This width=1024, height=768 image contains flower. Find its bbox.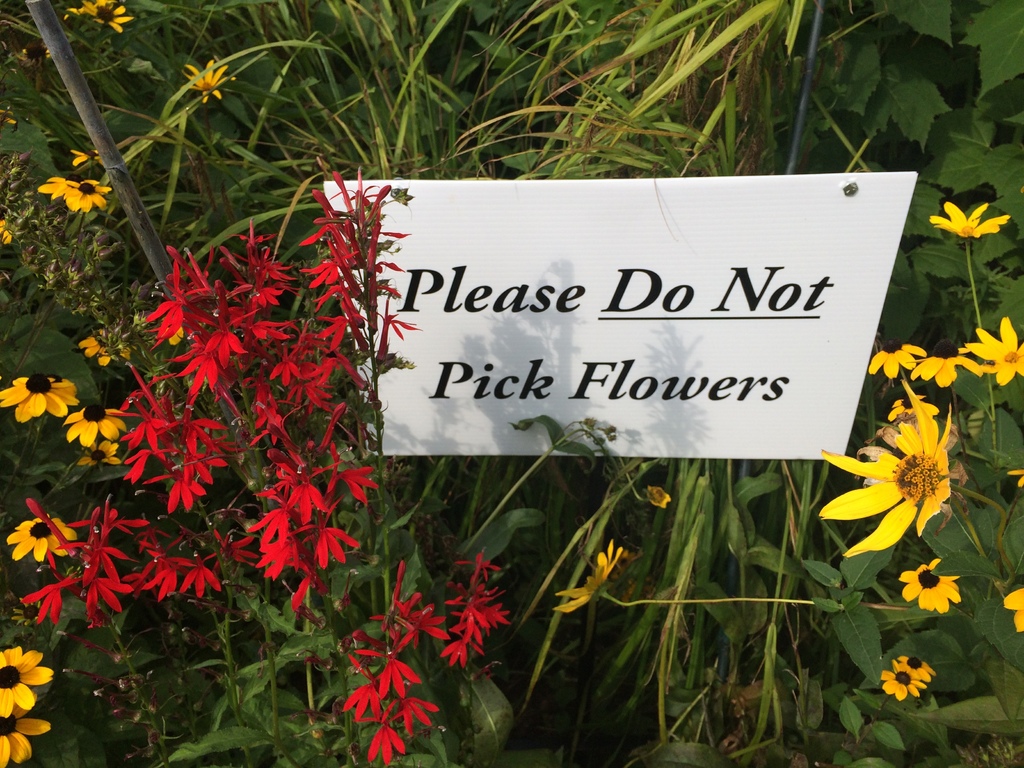
locate(865, 340, 935, 380).
